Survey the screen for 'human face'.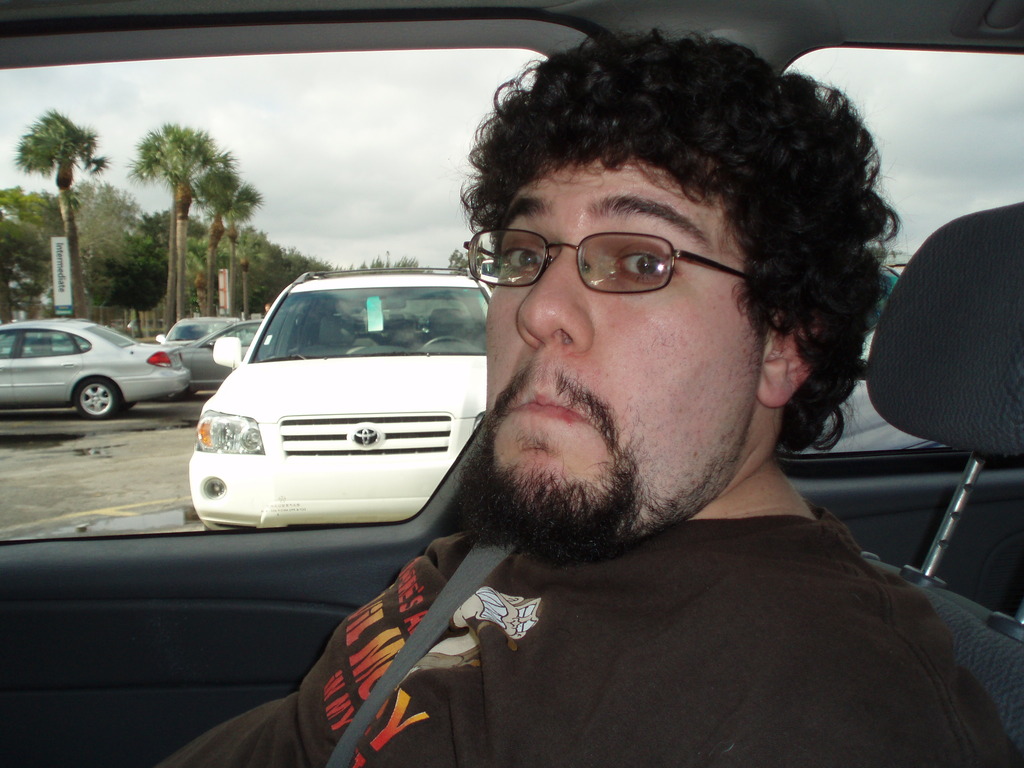
Survey found: select_region(481, 132, 765, 561).
